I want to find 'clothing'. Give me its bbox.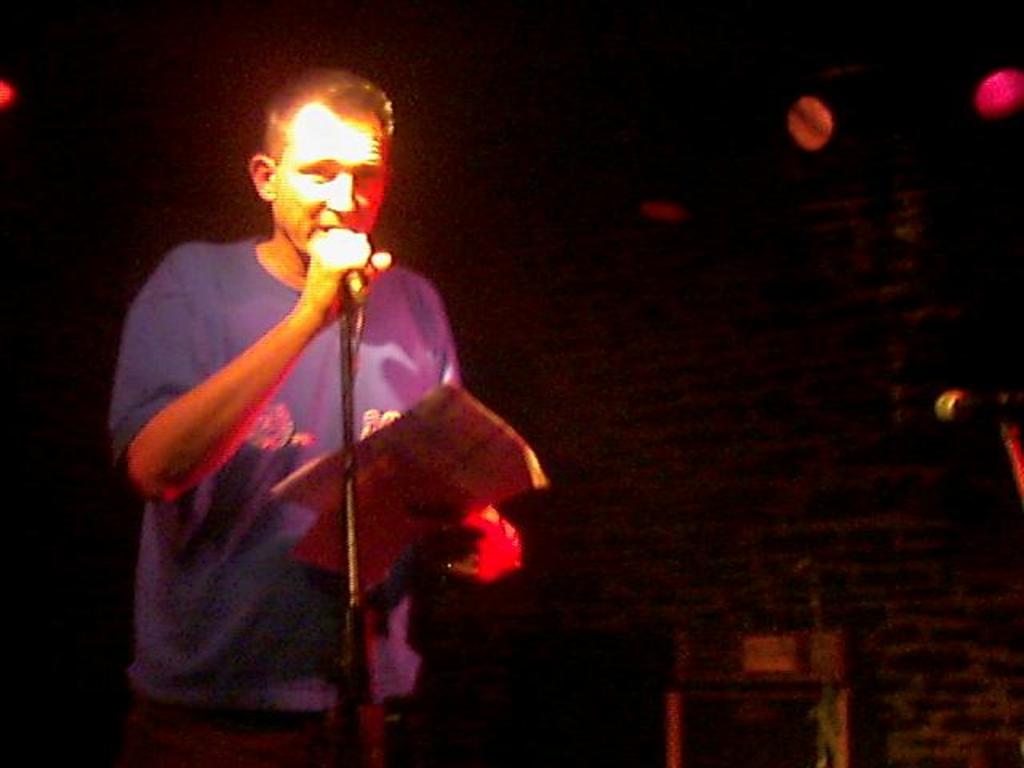
<bbox>173, 138, 504, 707</bbox>.
